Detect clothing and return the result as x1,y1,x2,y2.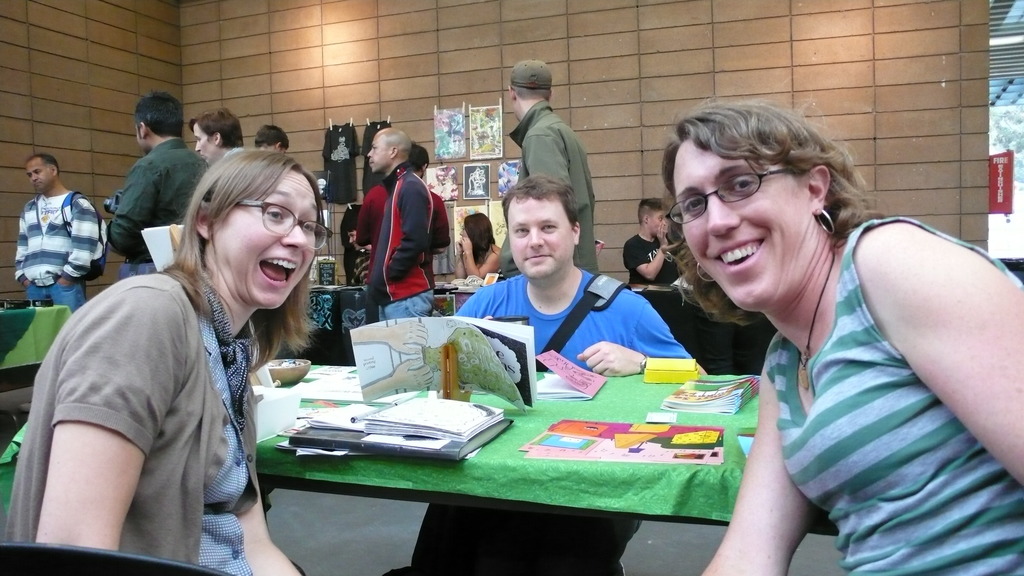
624,233,687,292.
